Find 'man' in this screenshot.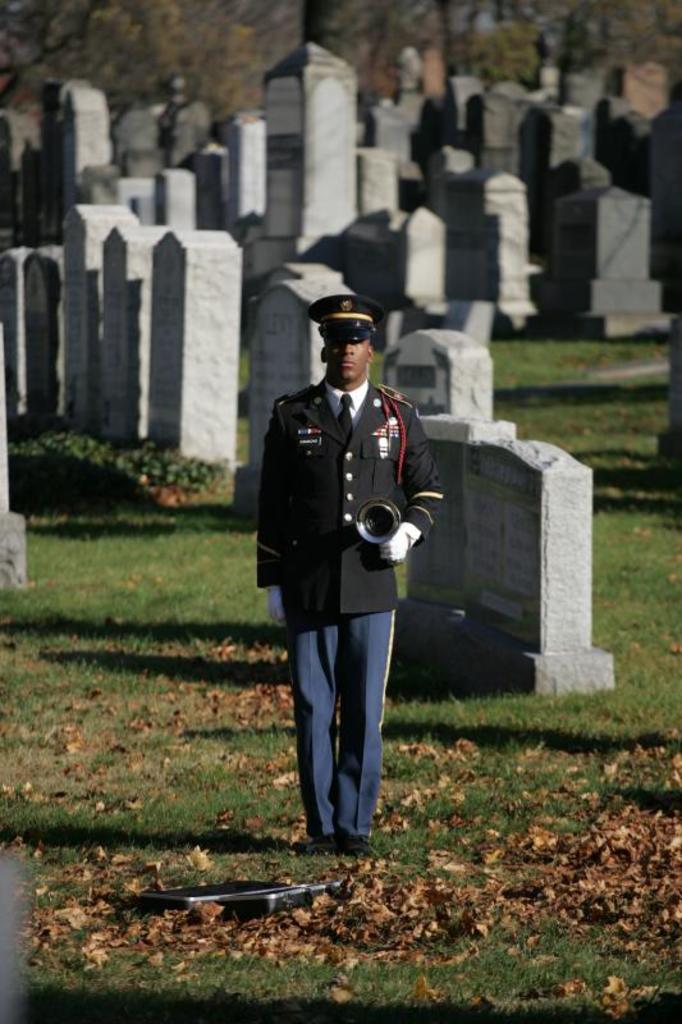
The bounding box for 'man' is 256 288 468 858.
